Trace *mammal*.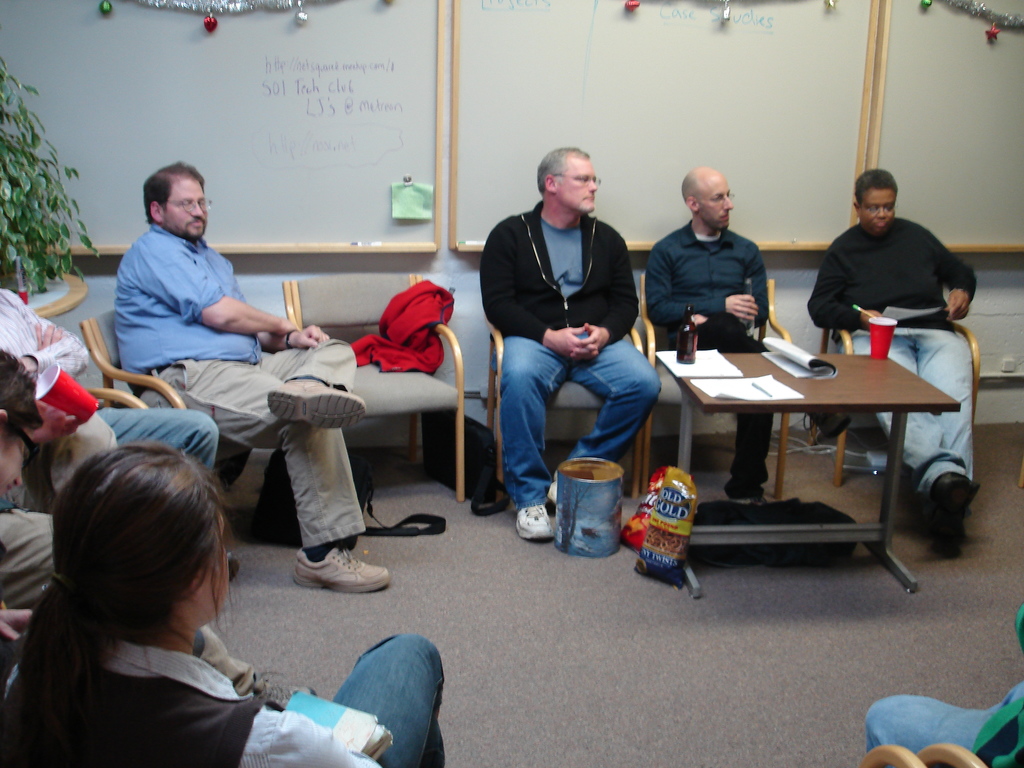
Traced to x1=810, y1=166, x2=982, y2=543.
